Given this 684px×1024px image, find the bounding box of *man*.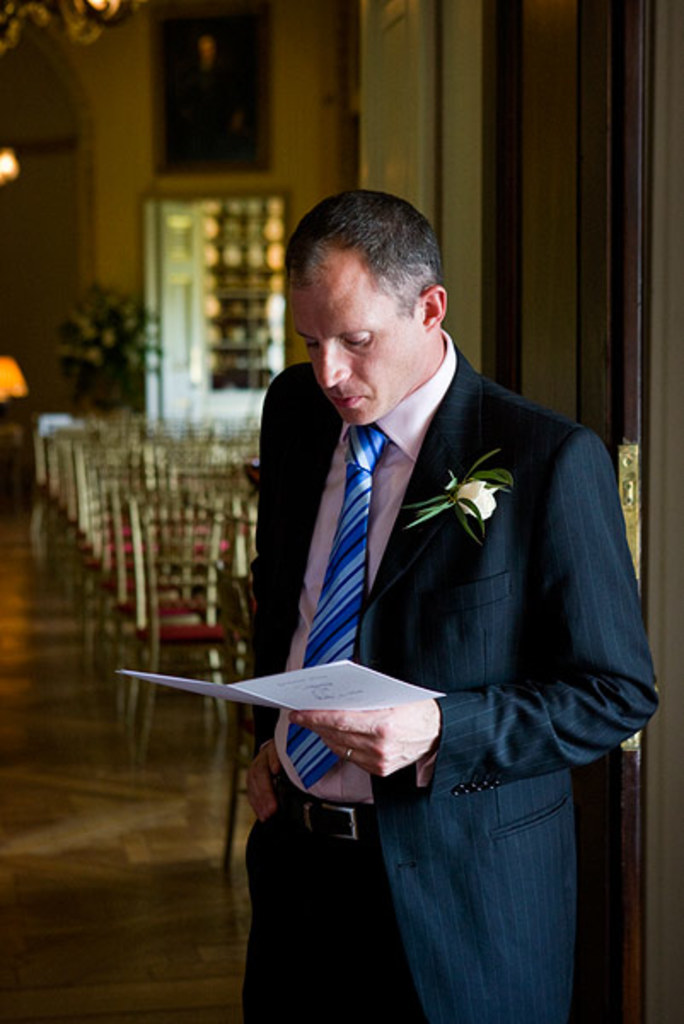
box=[206, 186, 652, 983].
